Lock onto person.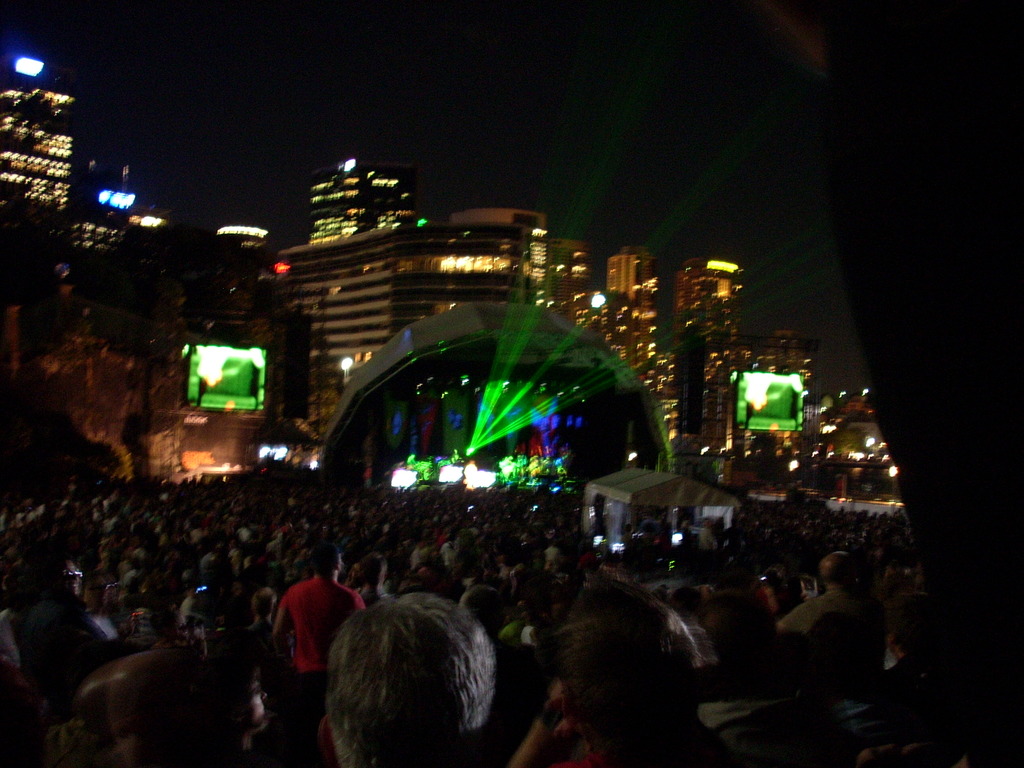
Locked: [left=263, top=554, right=348, bottom=716].
